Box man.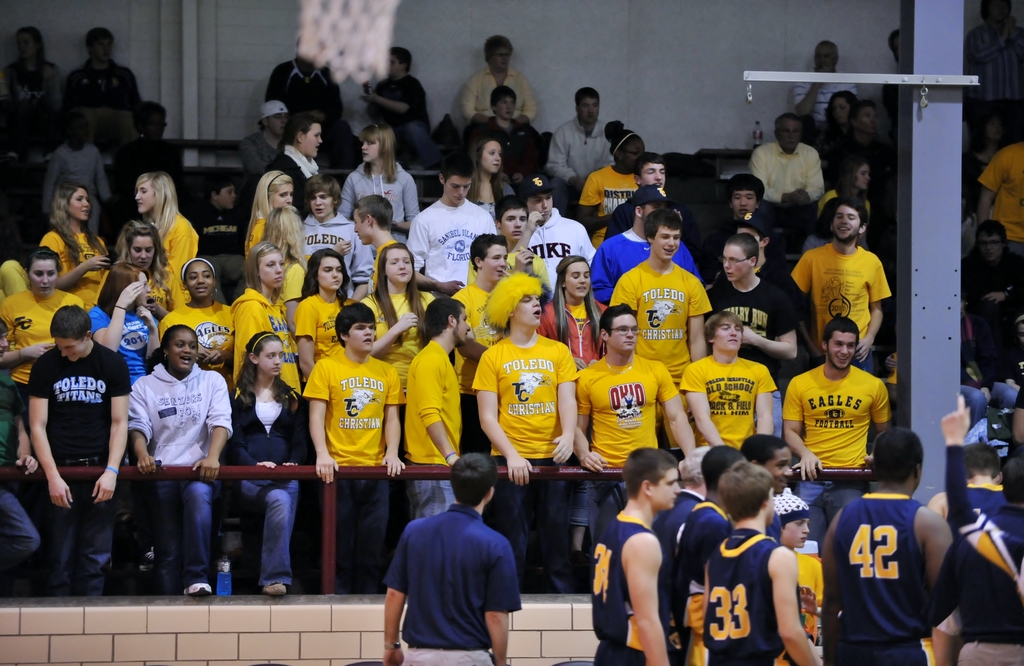
(x1=461, y1=35, x2=534, y2=132).
